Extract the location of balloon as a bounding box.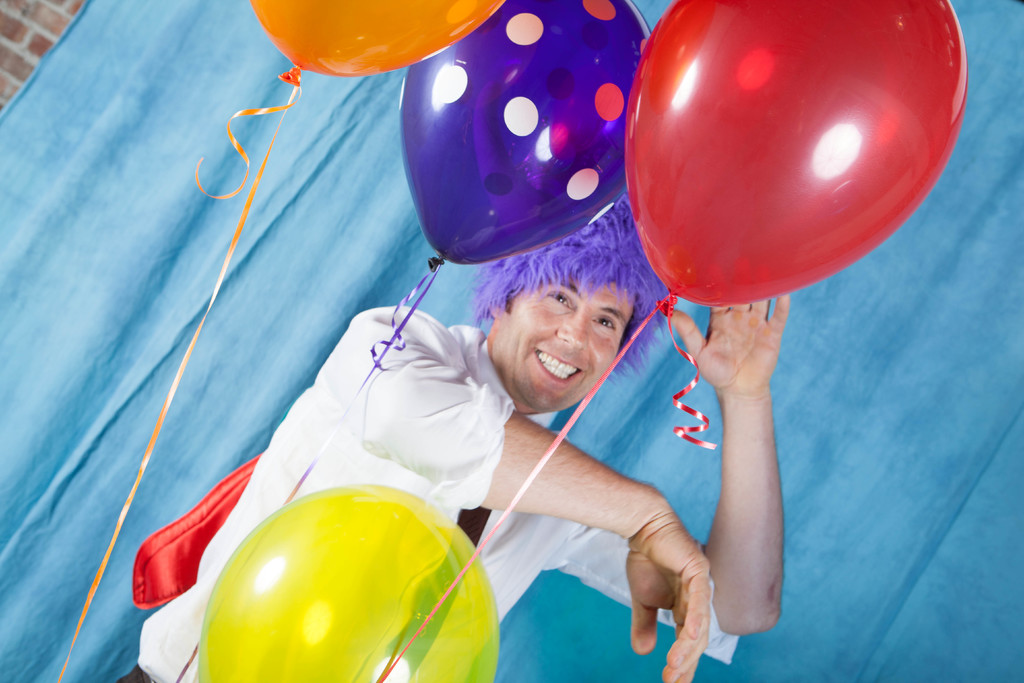
191 483 495 682.
